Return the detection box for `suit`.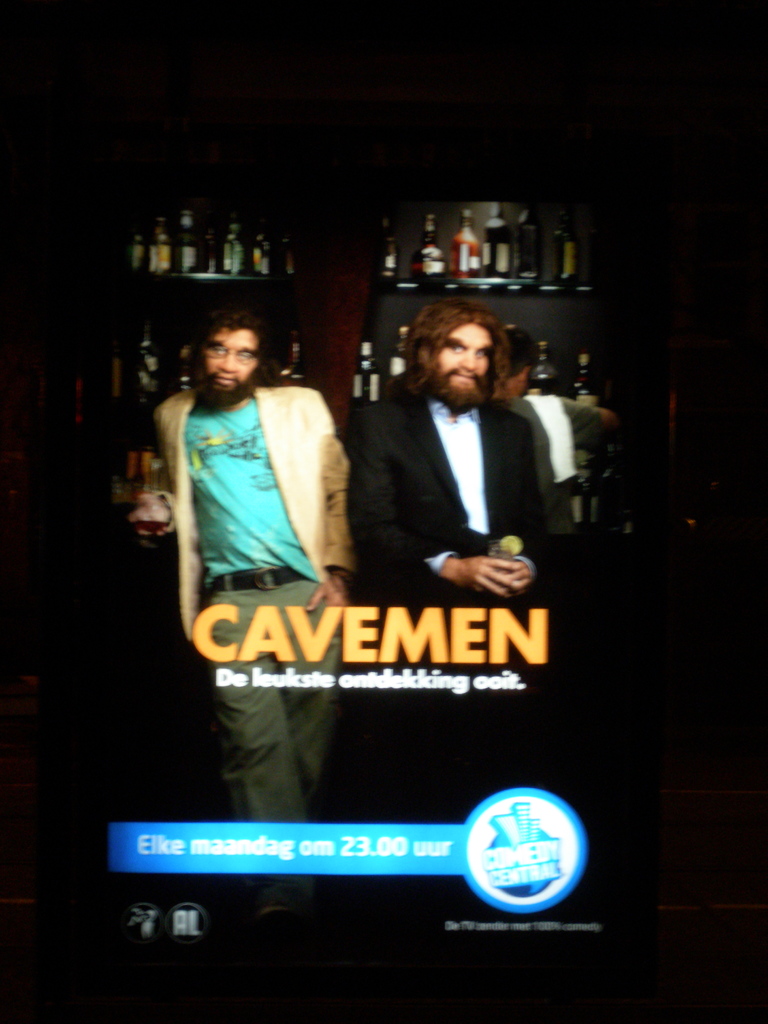
BBox(161, 392, 351, 636).
